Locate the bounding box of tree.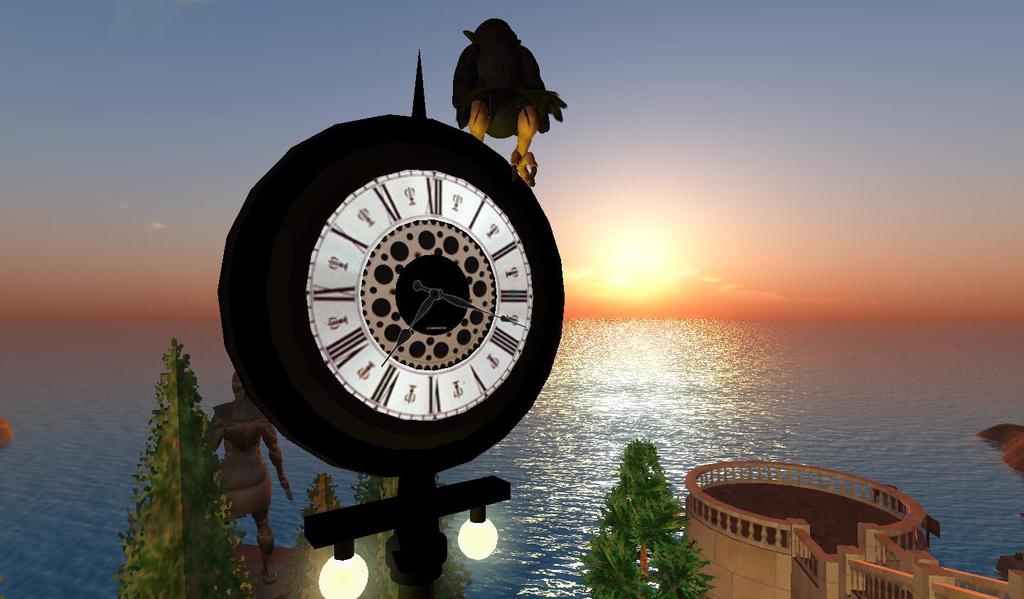
Bounding box: 294:466:377:598.
